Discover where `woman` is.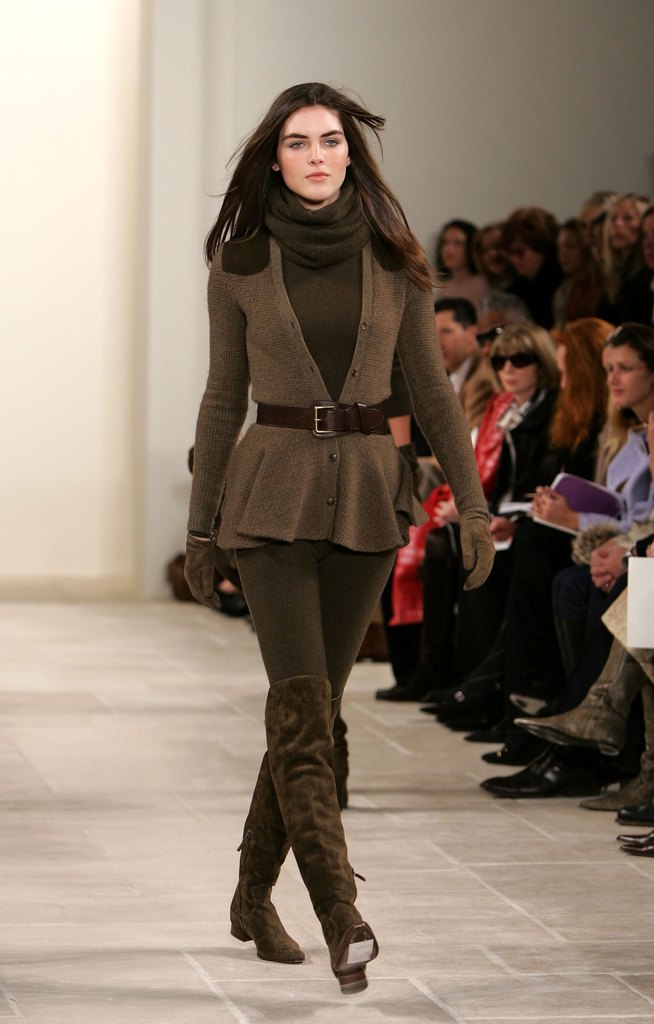
Discovered at box(476, 214, 505, 291).
